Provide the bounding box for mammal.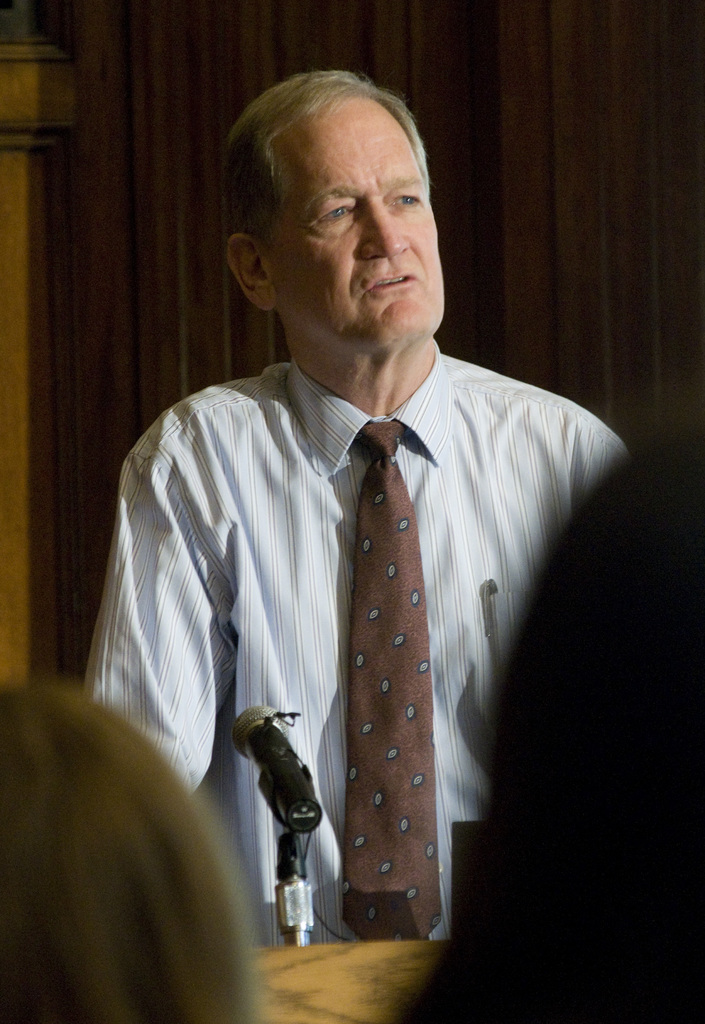
x1=0, y1=666, x2=273, y2=1023.
